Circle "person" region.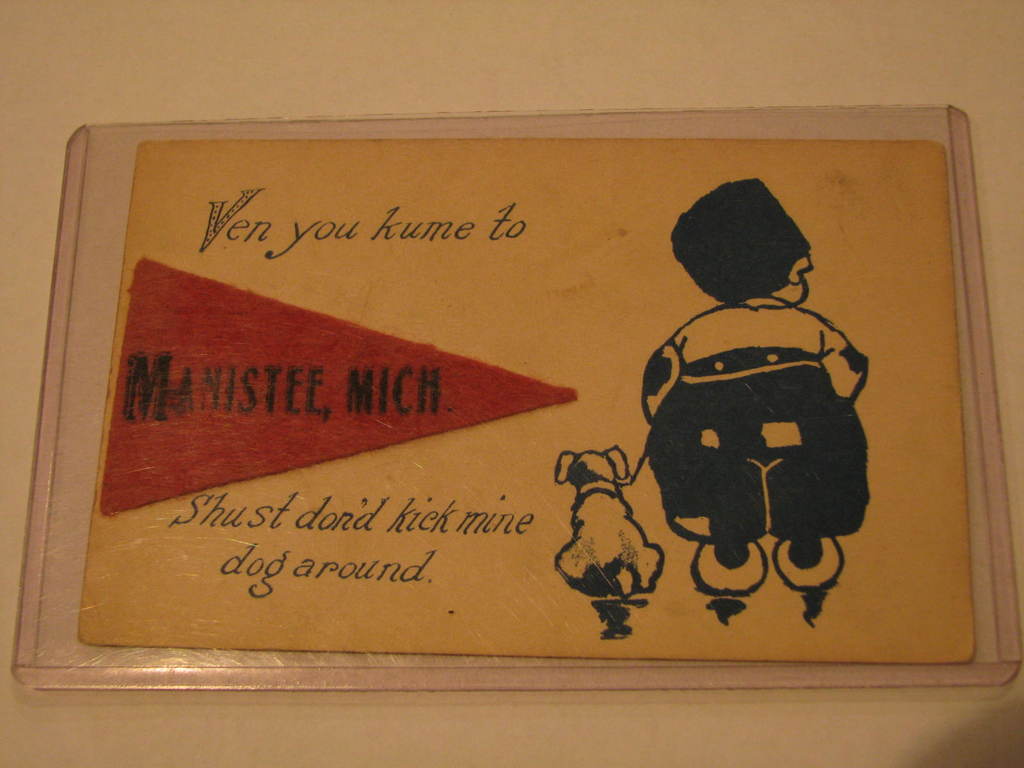
Region: 634/270/900/584.
